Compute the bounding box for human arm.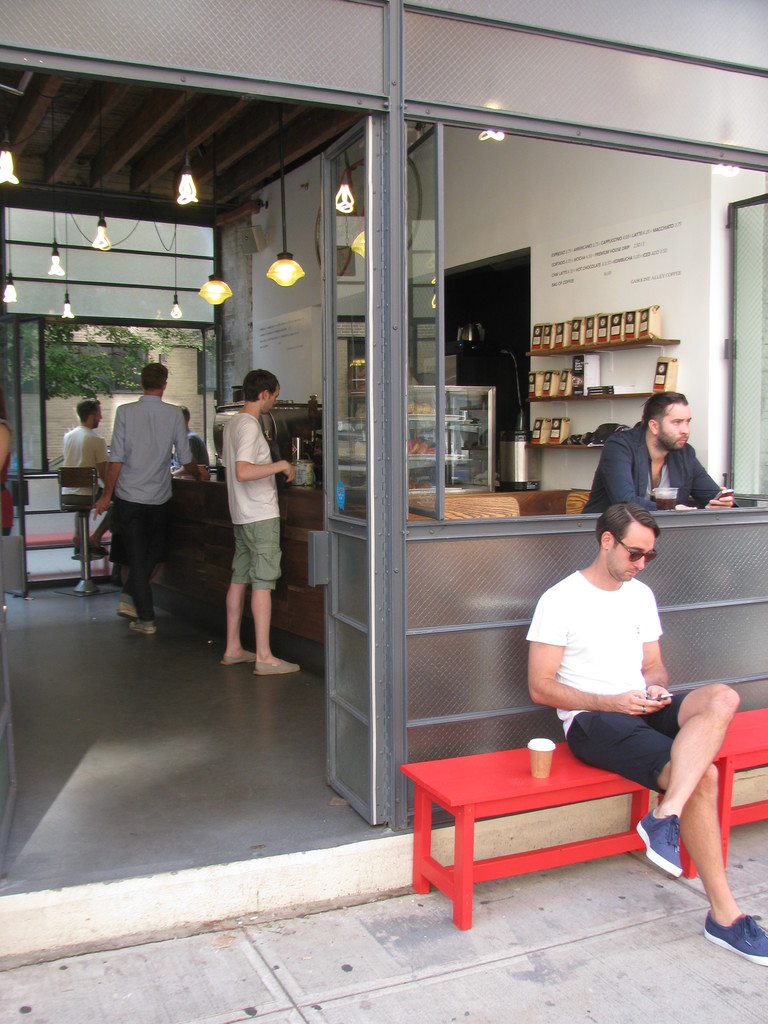
rect(0, 420, 19, 473).
